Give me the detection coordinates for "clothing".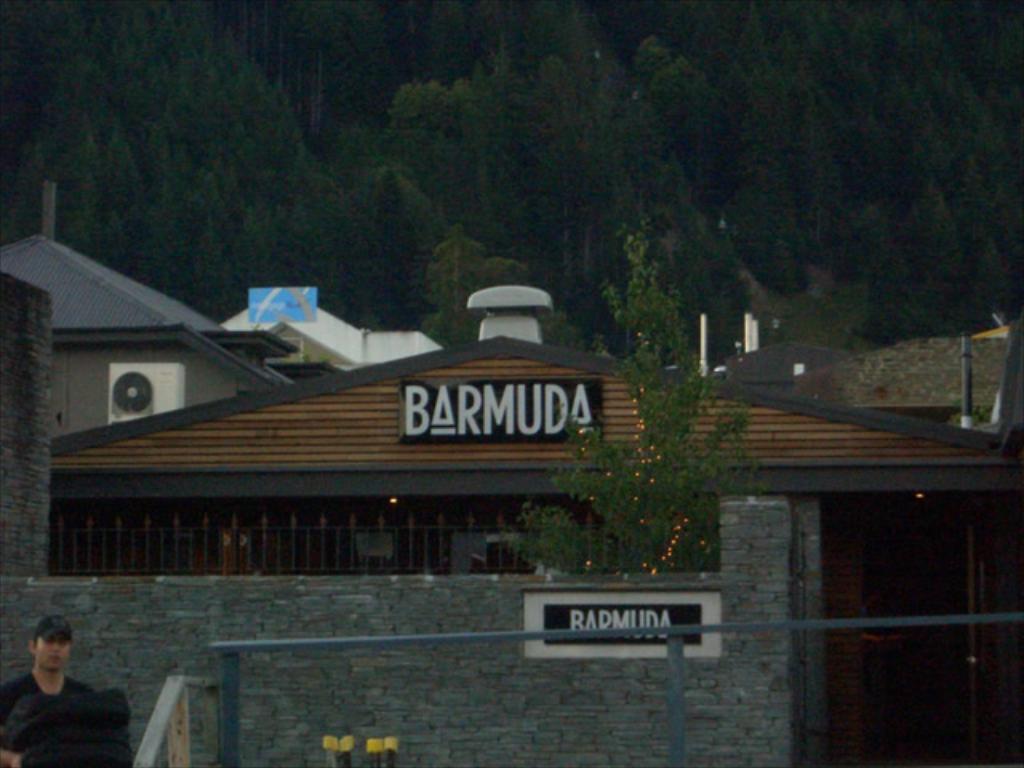
{"x1": 0, "y1": 621, "x2": 117, "y2": 754}.
